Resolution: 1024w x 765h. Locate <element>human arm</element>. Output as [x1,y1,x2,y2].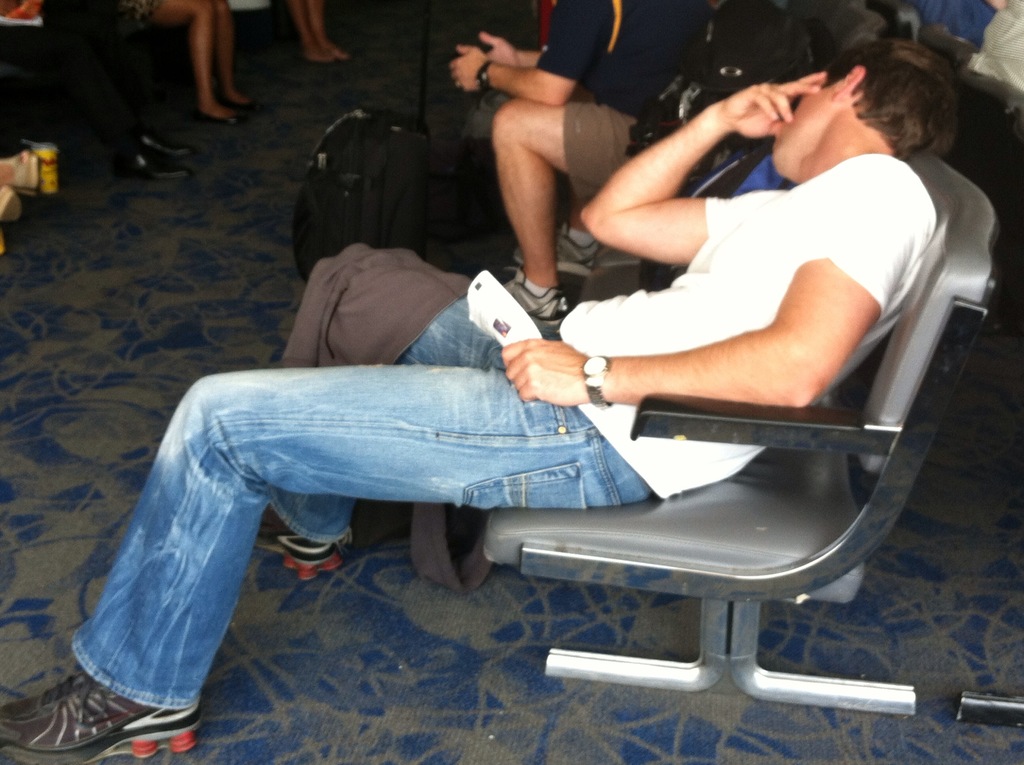
[580,72,824,266].
